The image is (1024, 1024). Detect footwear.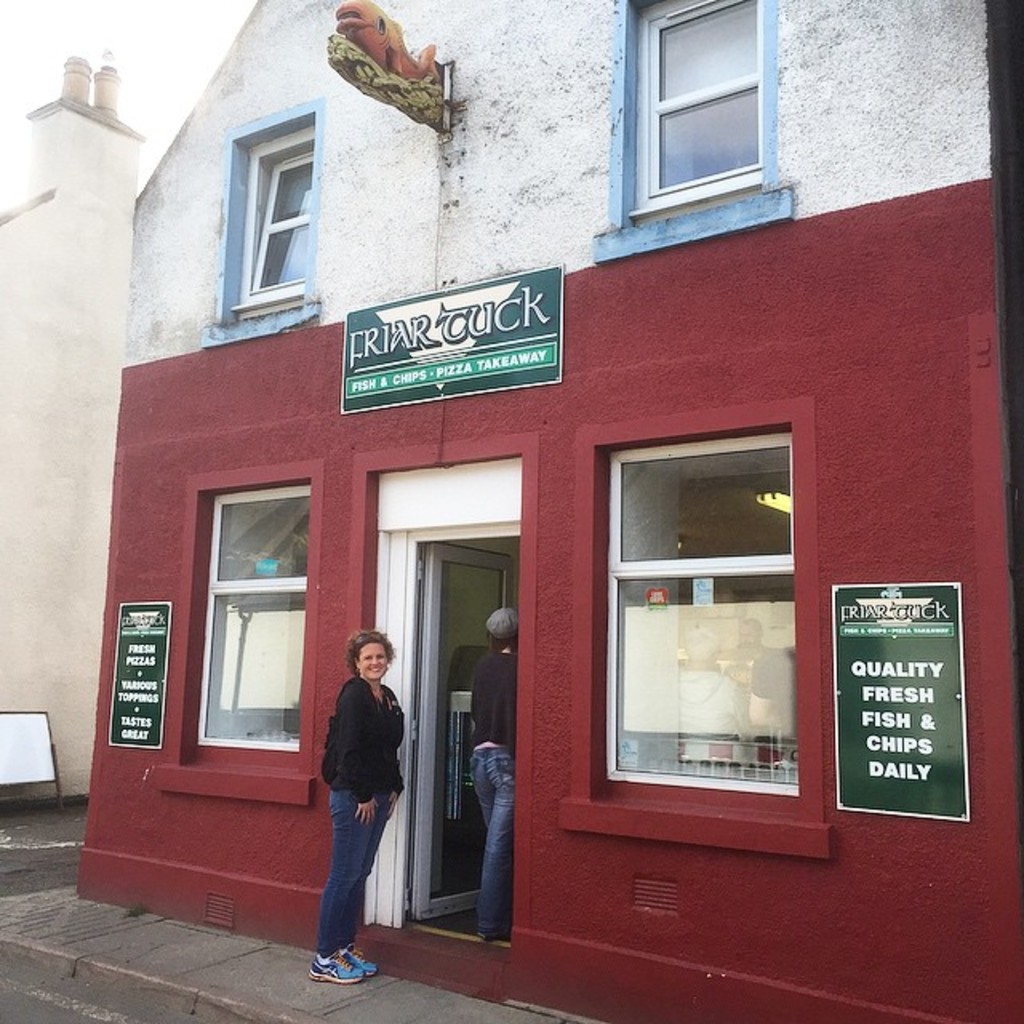
Detection: Rect(339, 939, 381, 979).
